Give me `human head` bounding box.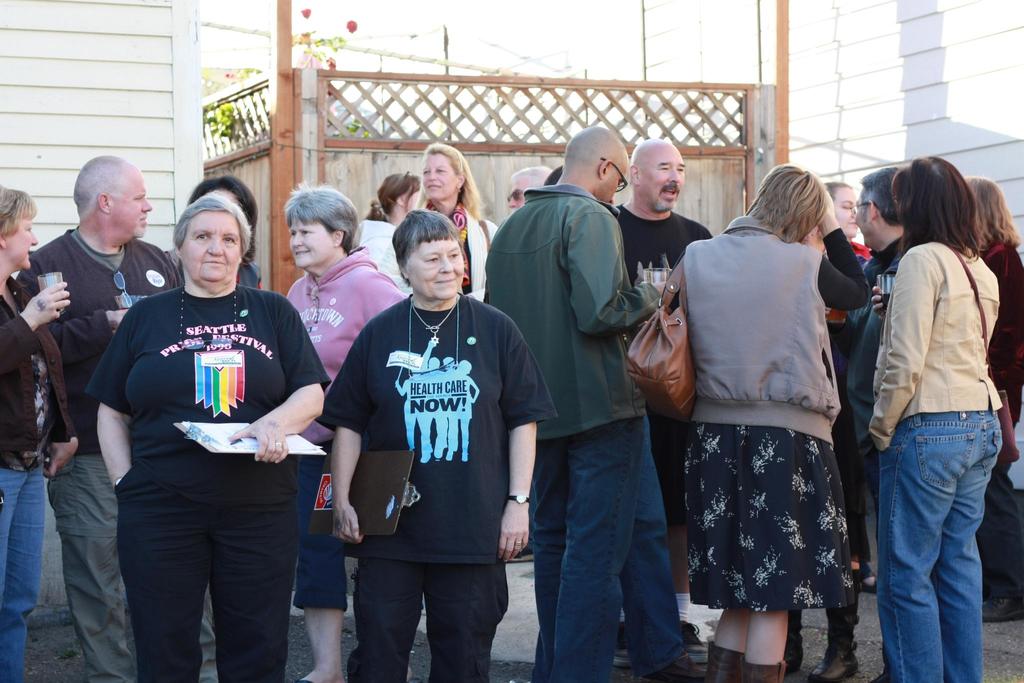
889/155/975/239.
